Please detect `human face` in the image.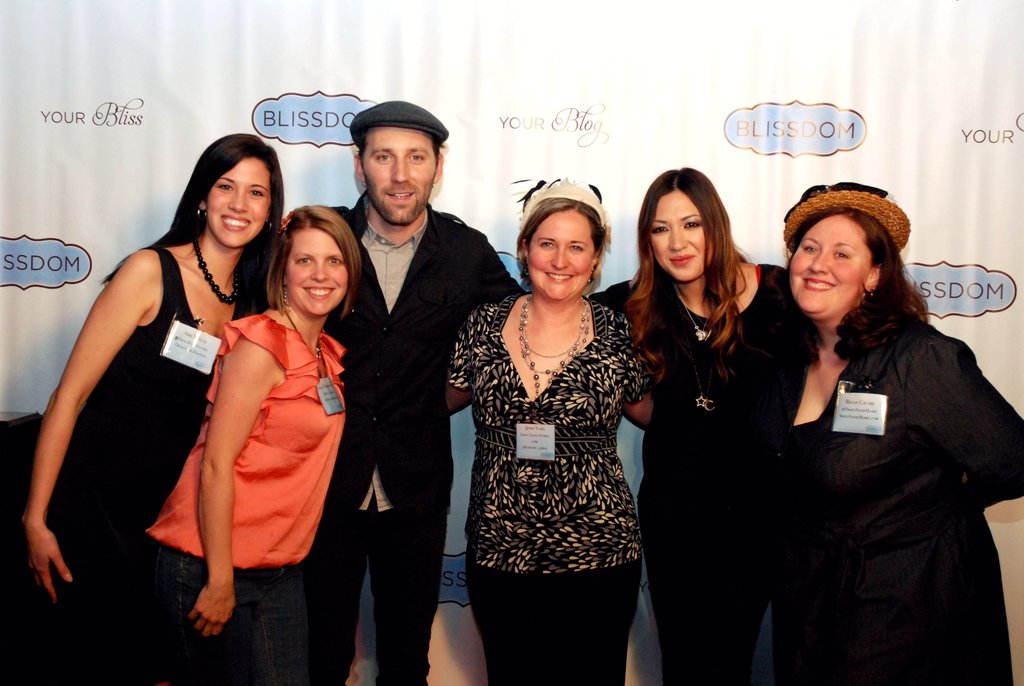
(x1=206, y1=160, x2=275, y2=248).
